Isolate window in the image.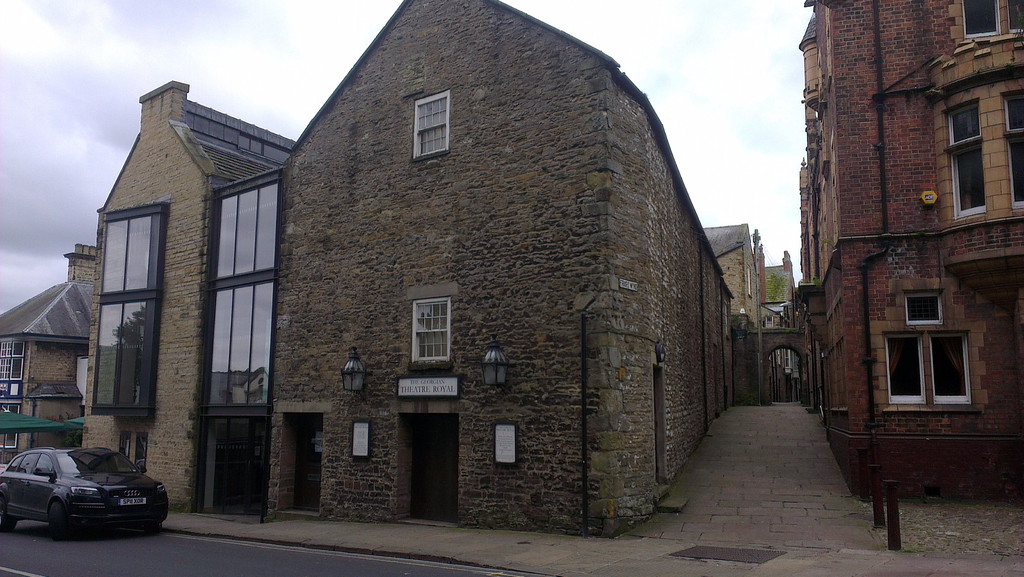
Isolated region: Rect(0, 339, 25, 382).
